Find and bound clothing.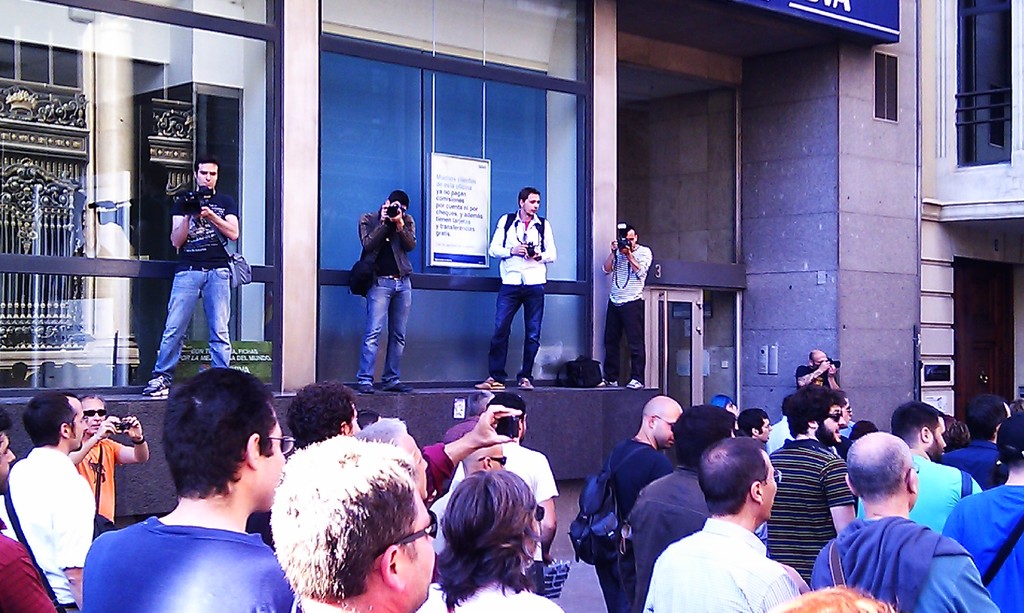
Bound: 794, 363, 828, 397.
